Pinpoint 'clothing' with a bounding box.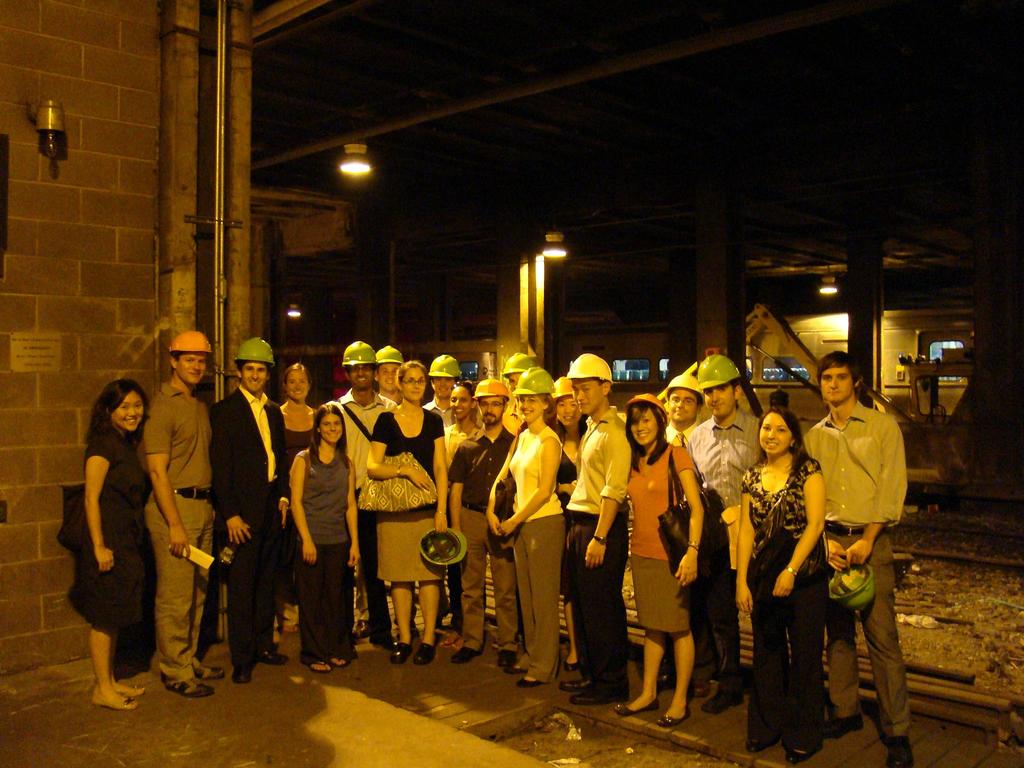
[462, 430, 508, 642].
